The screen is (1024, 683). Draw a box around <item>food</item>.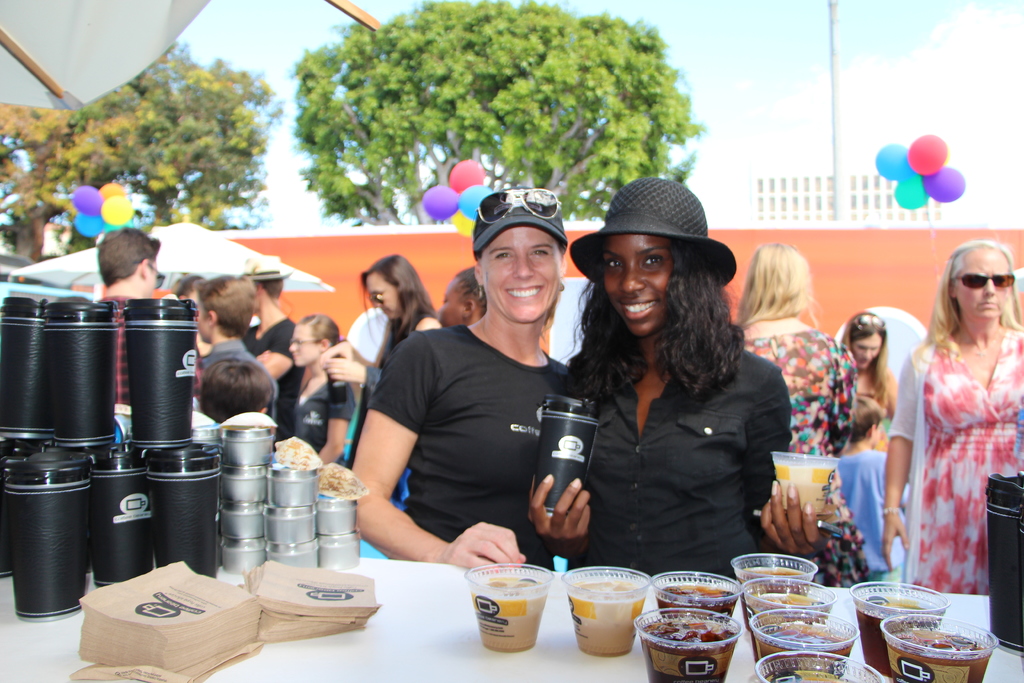
left=212, top=413, right=276, bottom=434.
